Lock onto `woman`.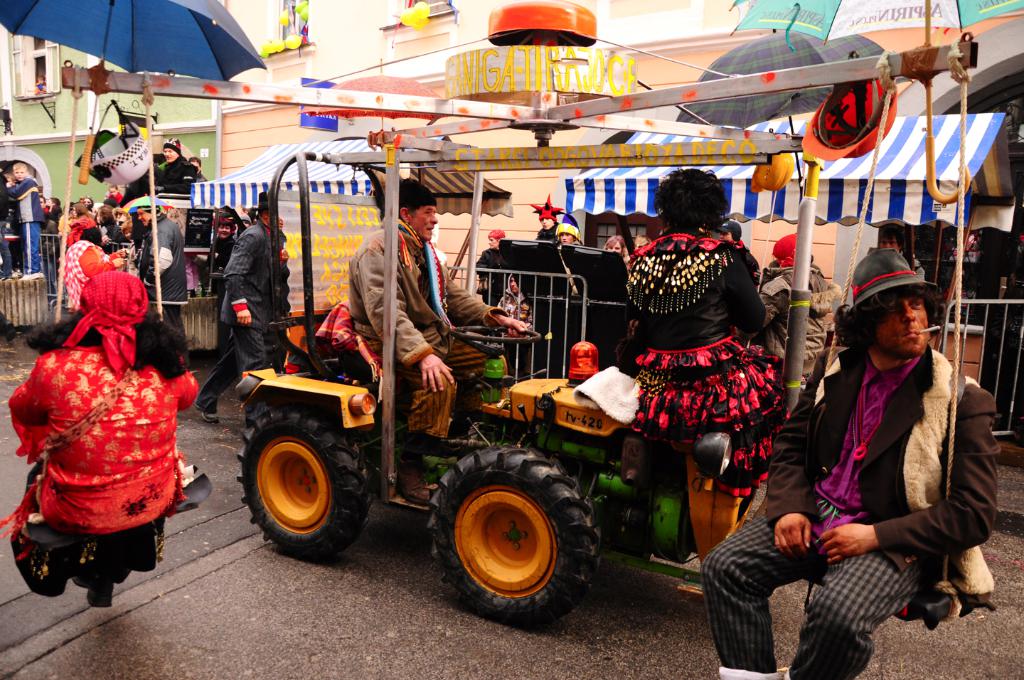
Locked: select_region(625, 166, 797, 507).
